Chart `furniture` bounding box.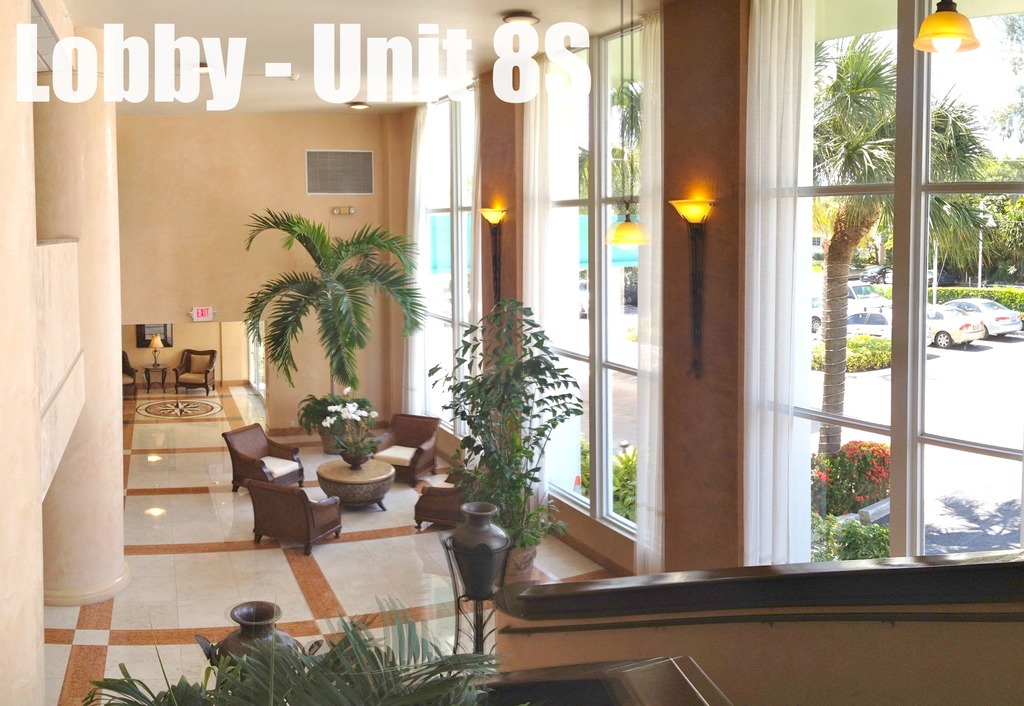
Charted: pyautogui.locateOnScreen(415, 467, 481, 529).
